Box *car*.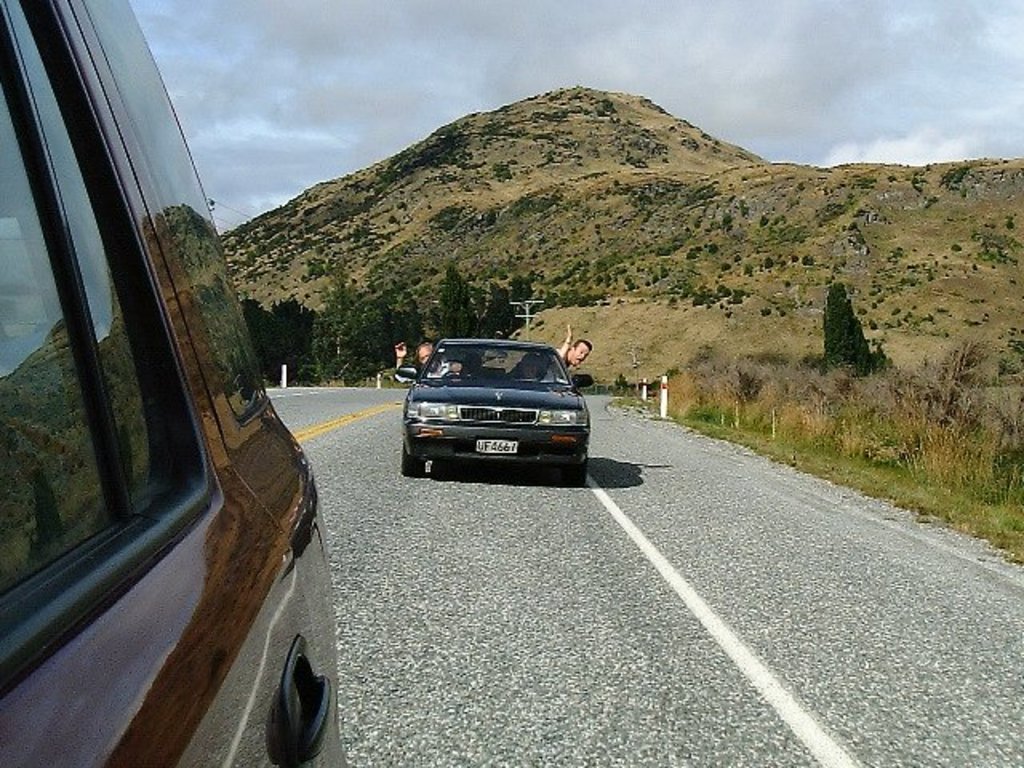
l=400, t=339, r=590, b=477.
